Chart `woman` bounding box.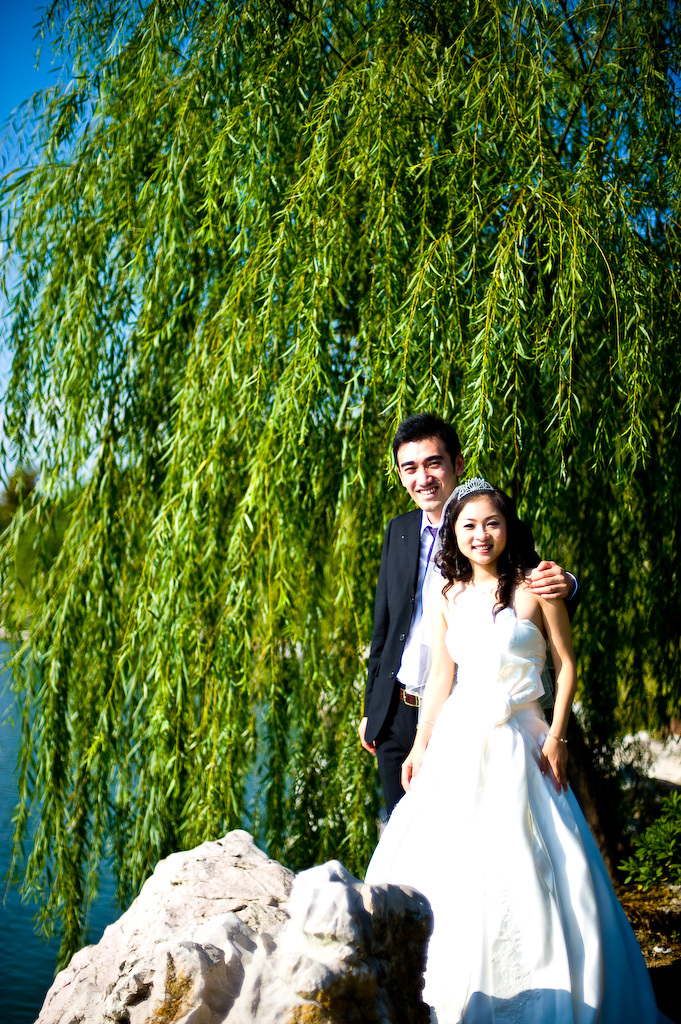
Charted: bbox(363, 434, 626, 1007).
